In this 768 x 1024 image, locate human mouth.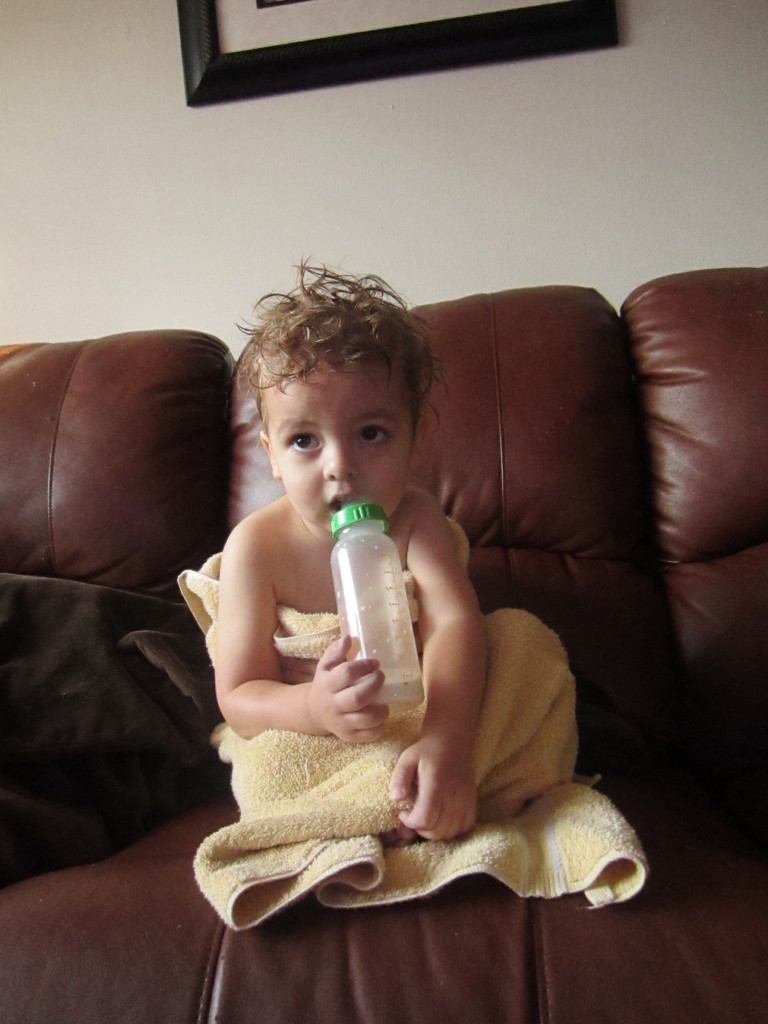
Bounding box: (left=330, top=490, right=359, bottom=511).
